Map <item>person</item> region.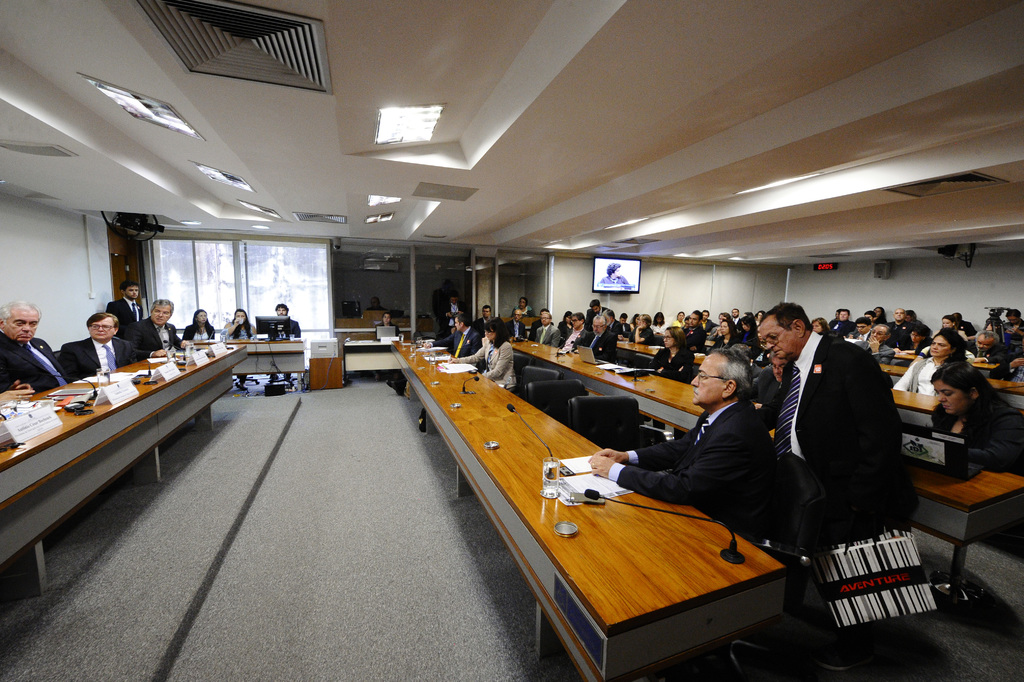
Mapped to (372, 309, 403, 339).
